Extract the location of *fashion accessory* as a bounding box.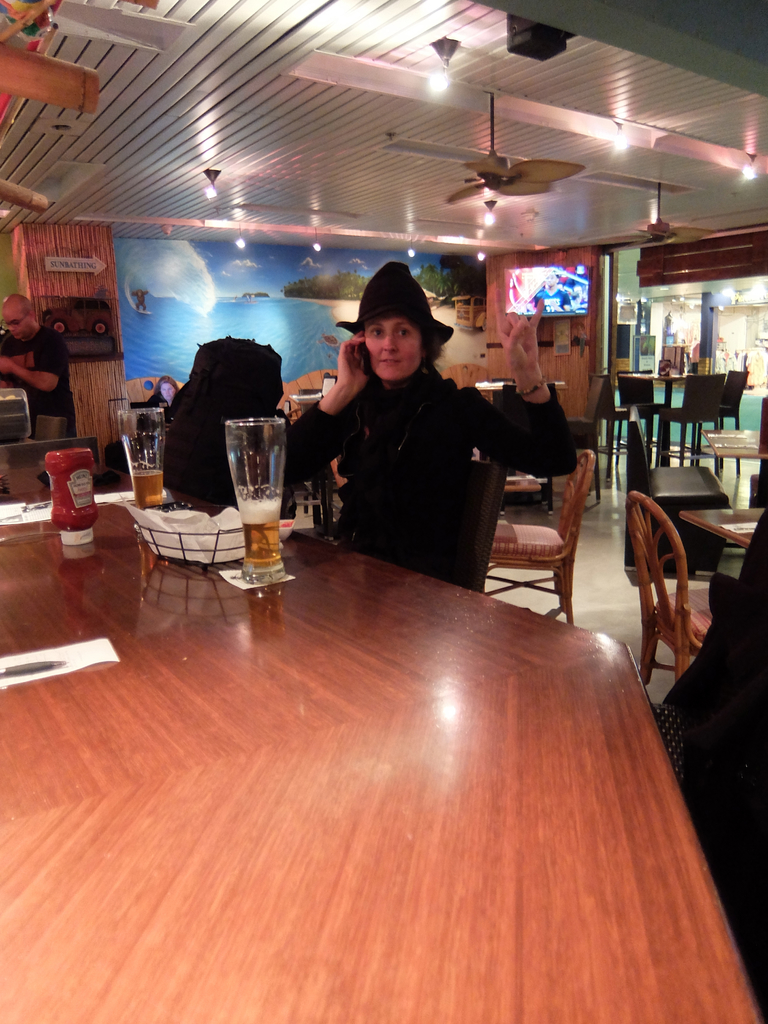
box=[337, 259, 454, 348].
